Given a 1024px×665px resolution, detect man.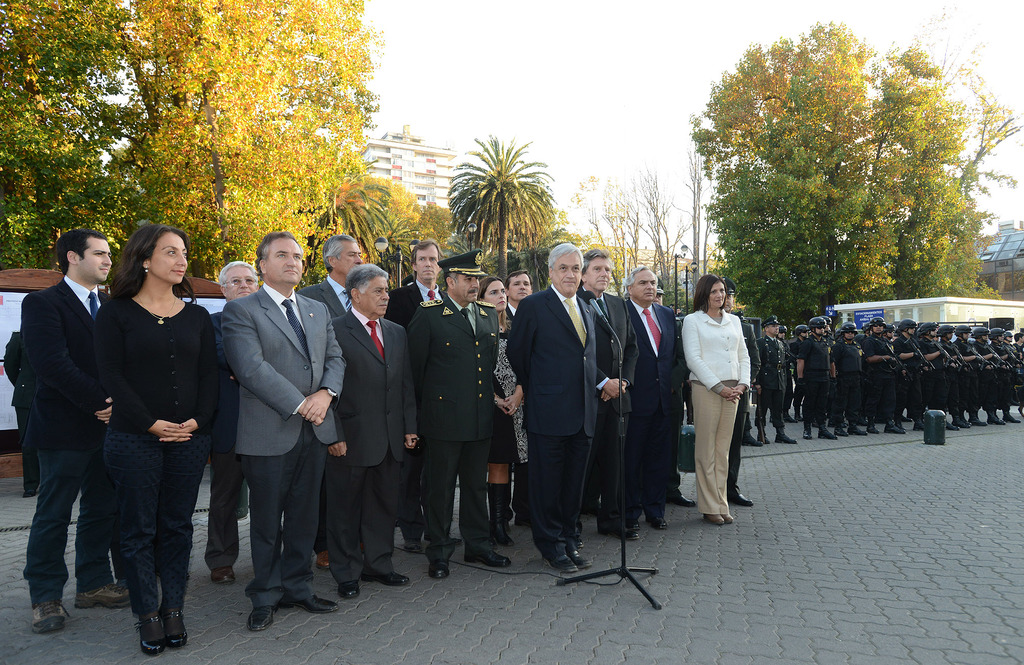
(x1=510, y1=265, x2=530, y2=311).
